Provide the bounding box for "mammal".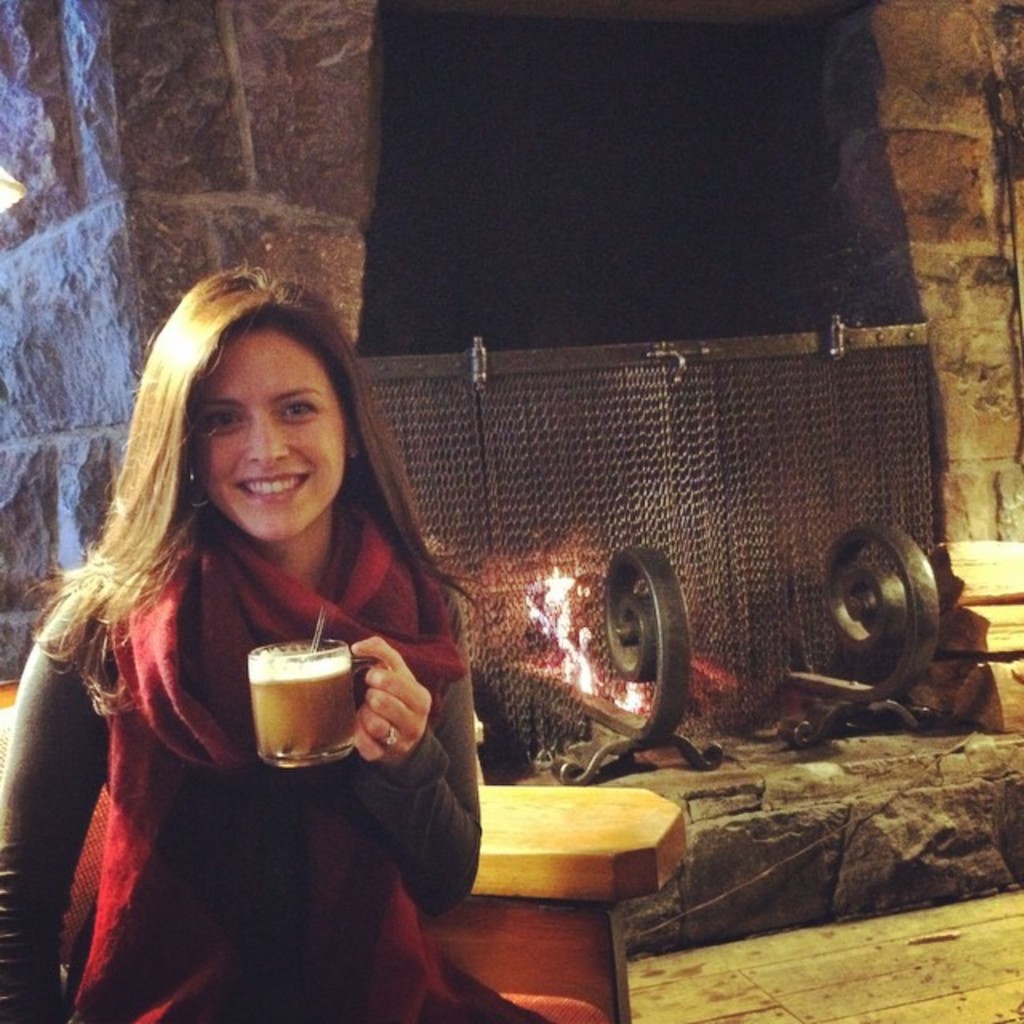
bbox(0, 253, 566, 1022).
